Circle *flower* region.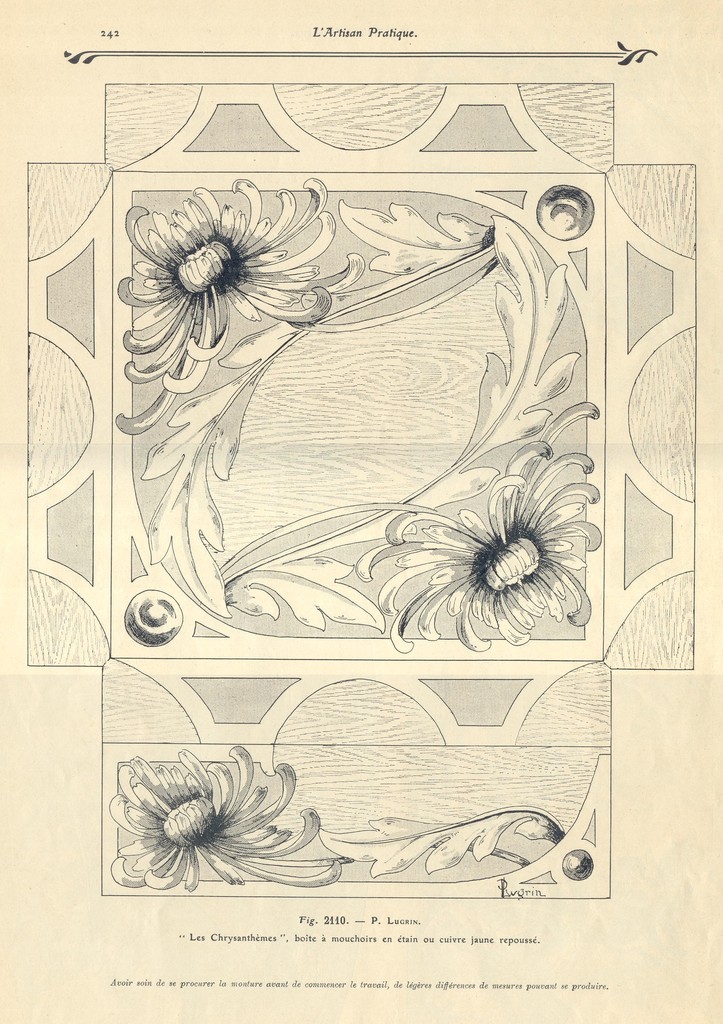
Region: pyautogui.locateOnScreen(359, 407, 606, 657).
